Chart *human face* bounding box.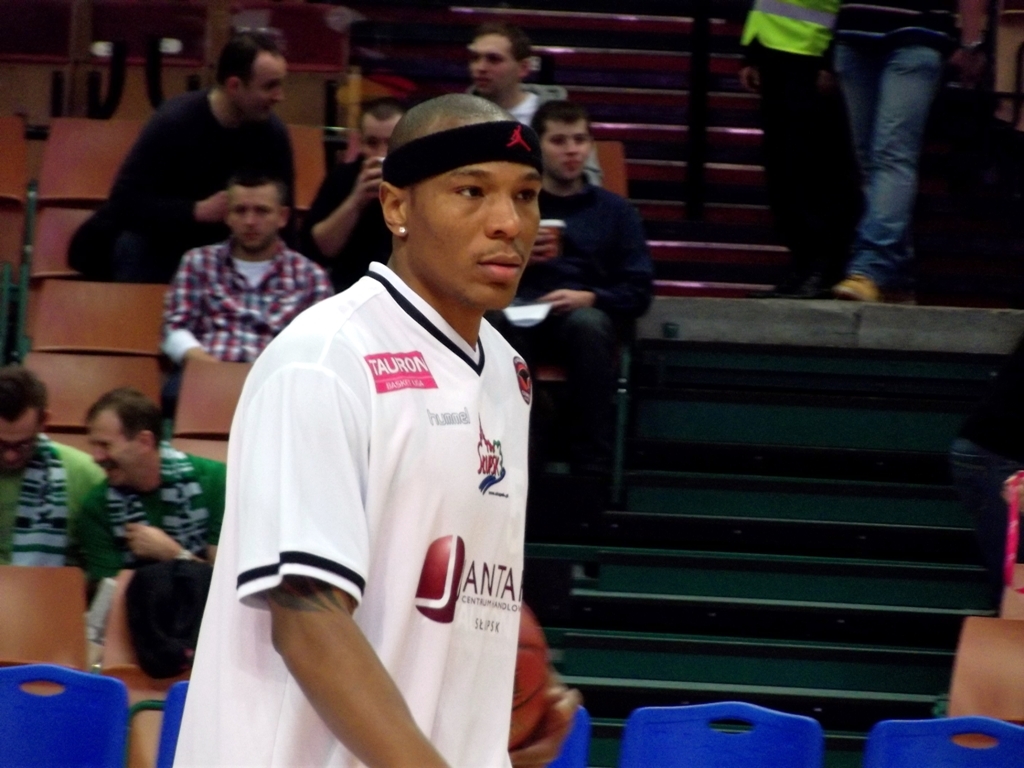
Charted: pyautogui.locateOnScreen(404, 157, 544, 312).
